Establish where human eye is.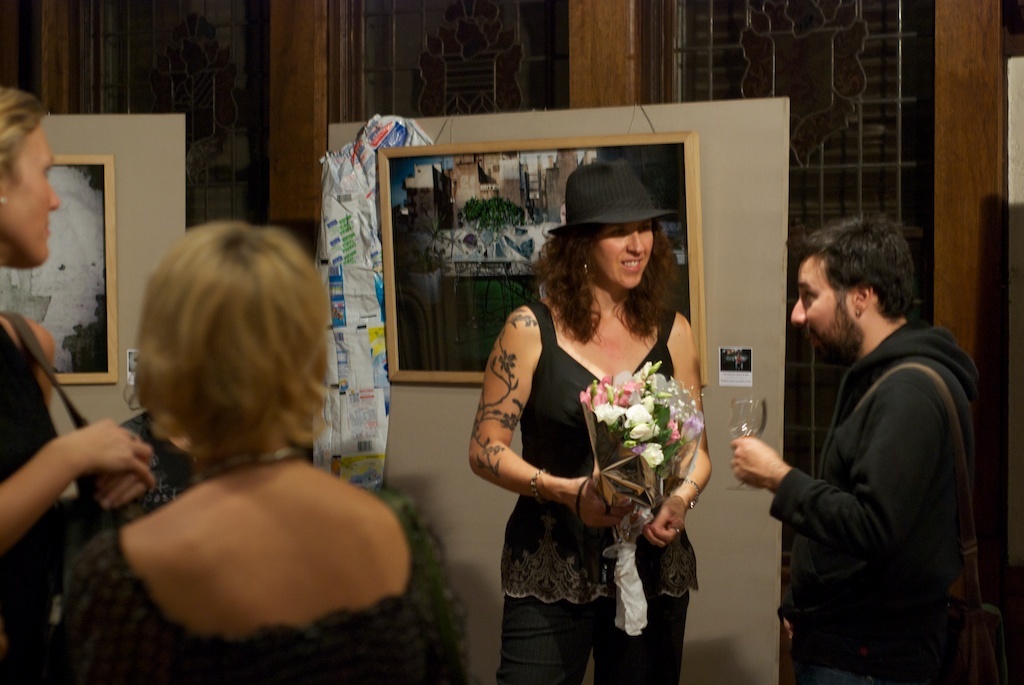
Established at bbox=[605, 223, 631, 238].
